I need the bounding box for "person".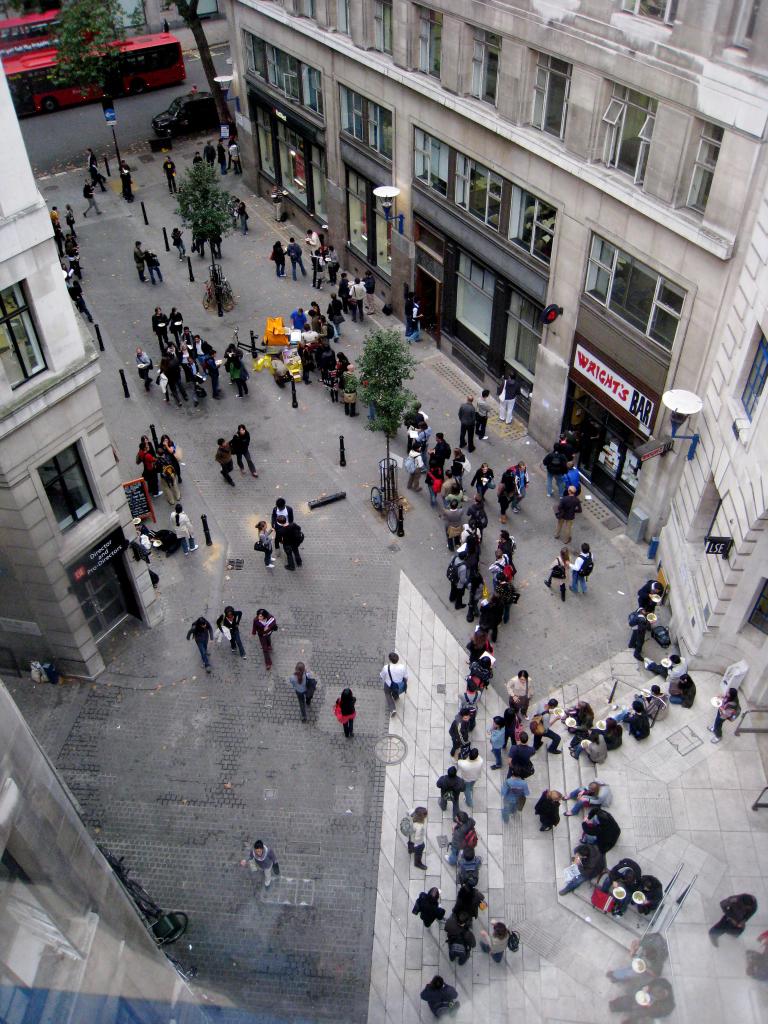
Here it is: pyautogui.locateOnScreen(215, 127, 228, 164).
